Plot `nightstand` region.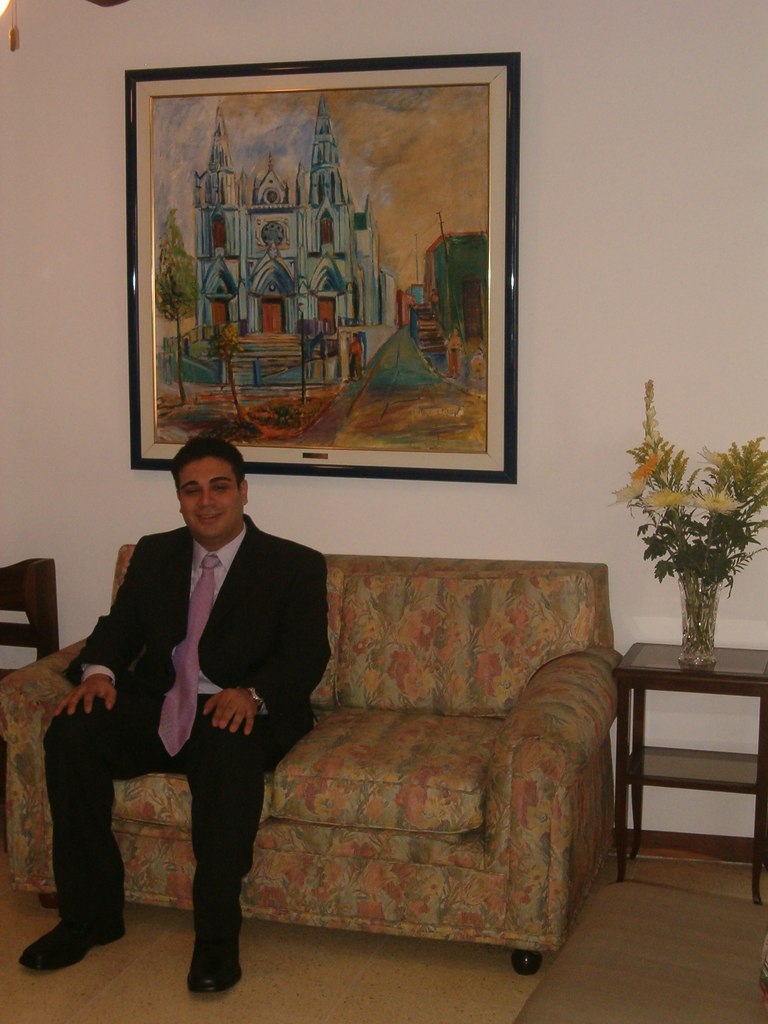
Plotted at {"left": 624, "top": 616, "right": 760, "bottom": 882}.
